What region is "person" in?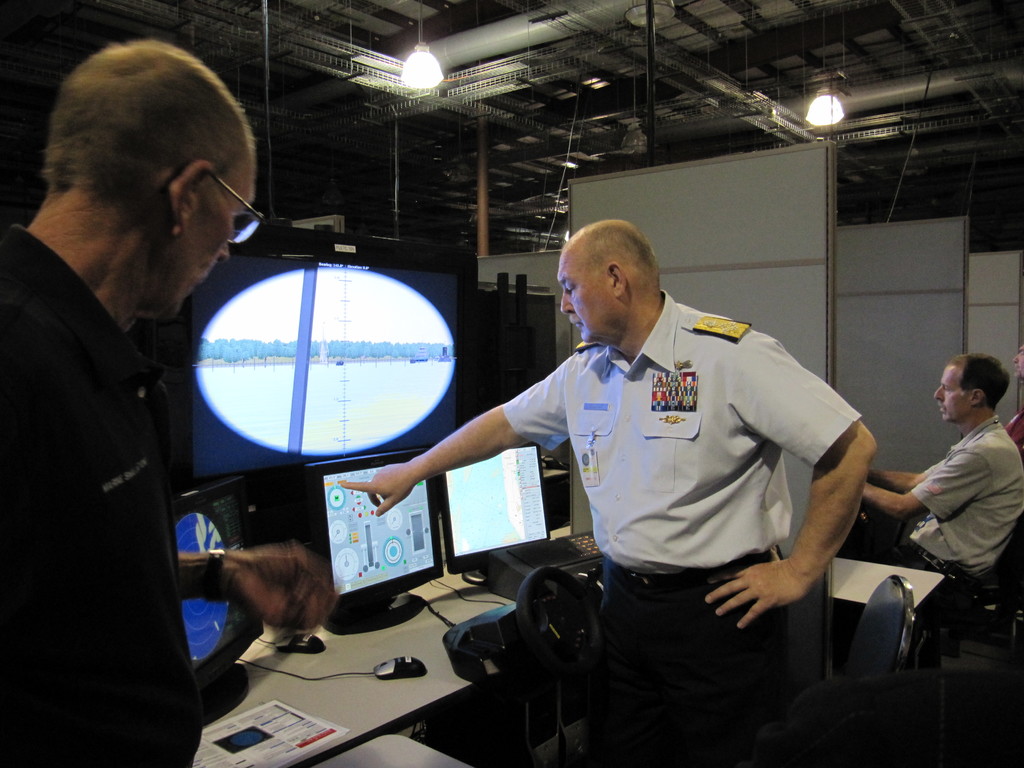
1002:346:1023:451.
